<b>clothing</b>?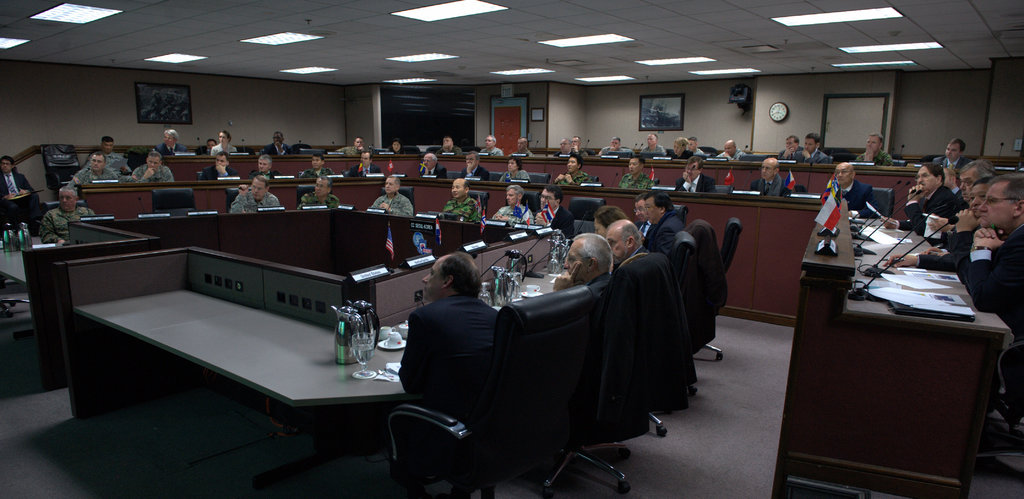
(left=210, top=143, right=239, bottom=156)
